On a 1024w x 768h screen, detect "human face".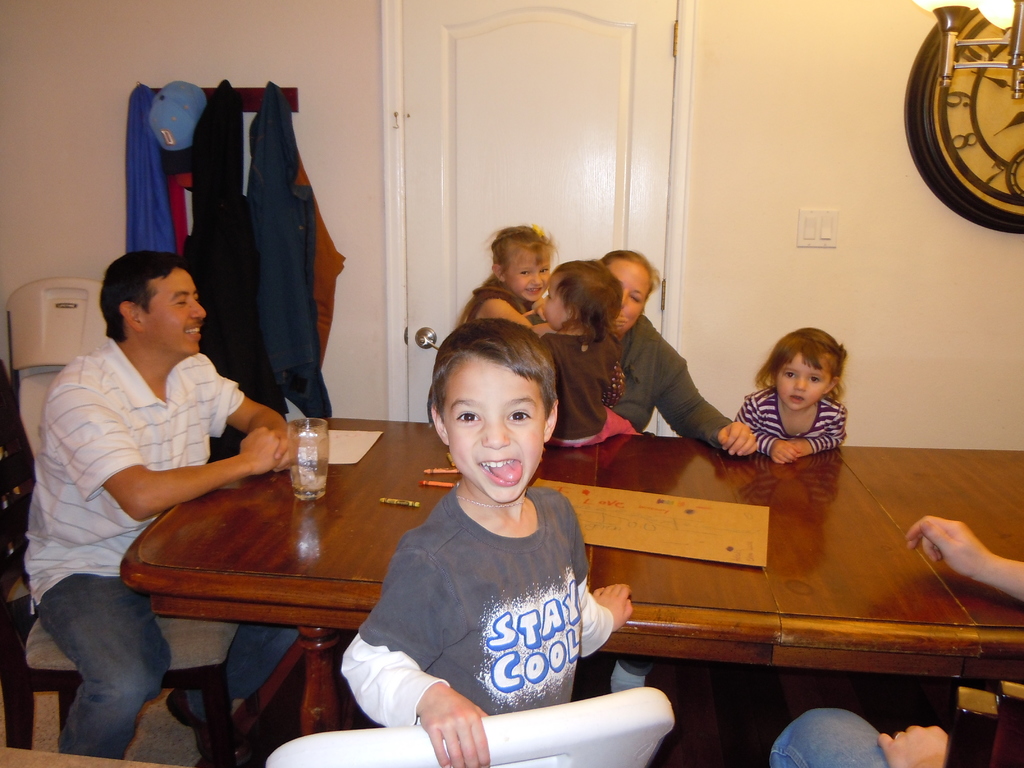
crop(508, 250, 547, 305).
